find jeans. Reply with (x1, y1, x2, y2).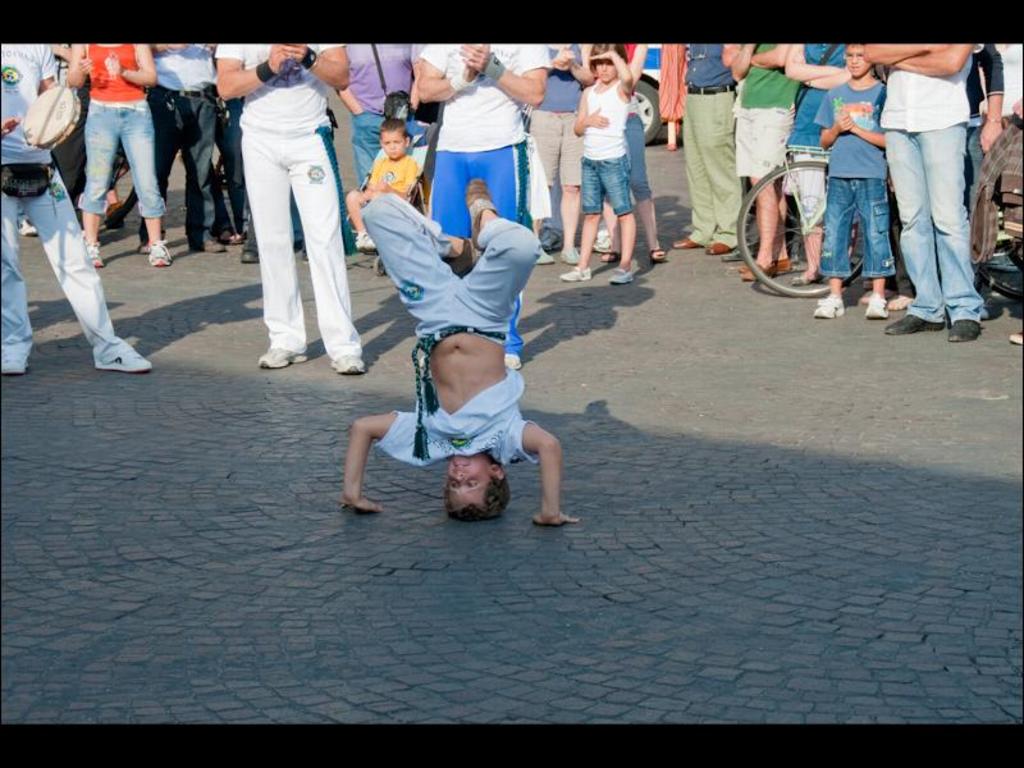
(817, 173, 892, 276).
